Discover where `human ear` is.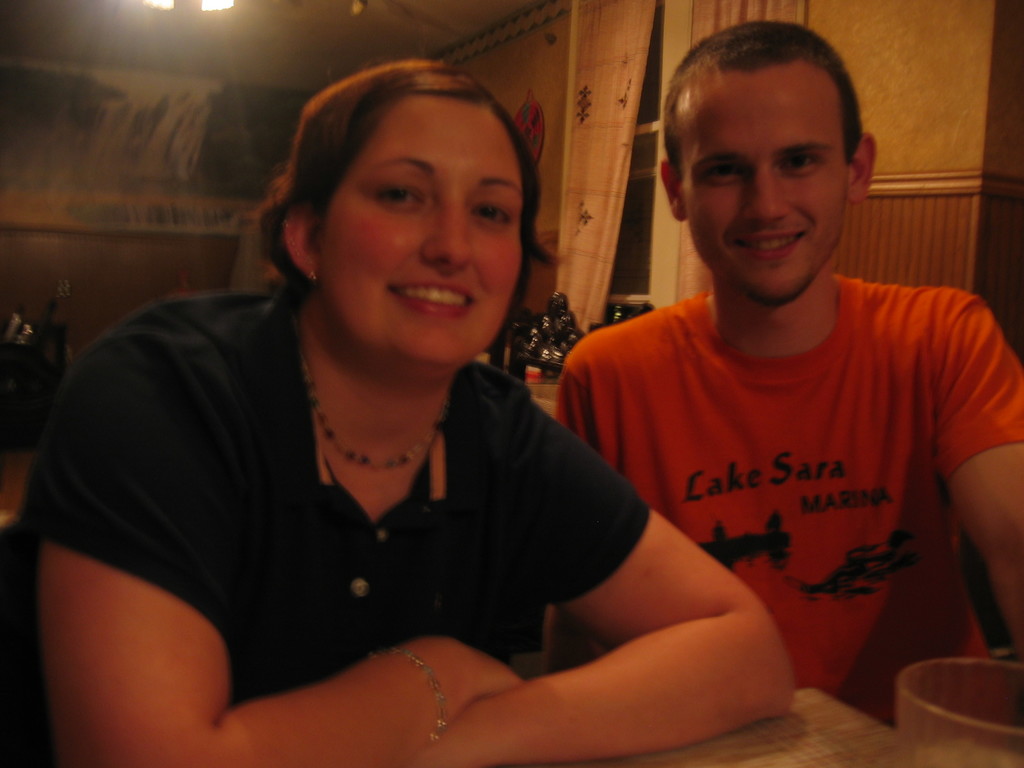
Discovered at (845, 133, 879, 200).
